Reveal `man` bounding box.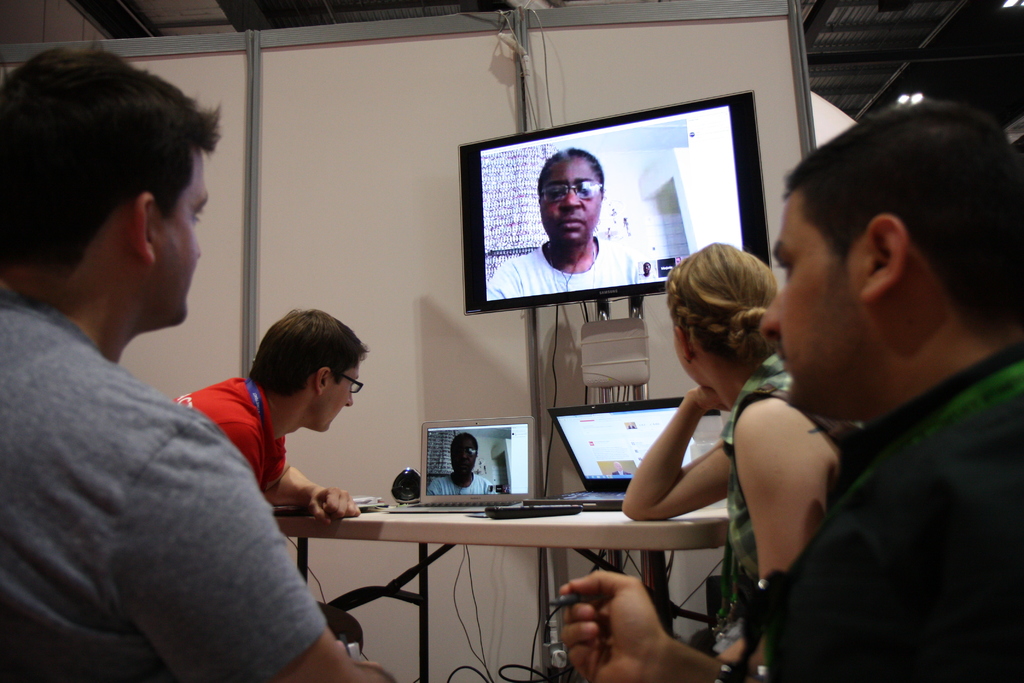
Revealed: Rect(483, 142, 646, 306).
